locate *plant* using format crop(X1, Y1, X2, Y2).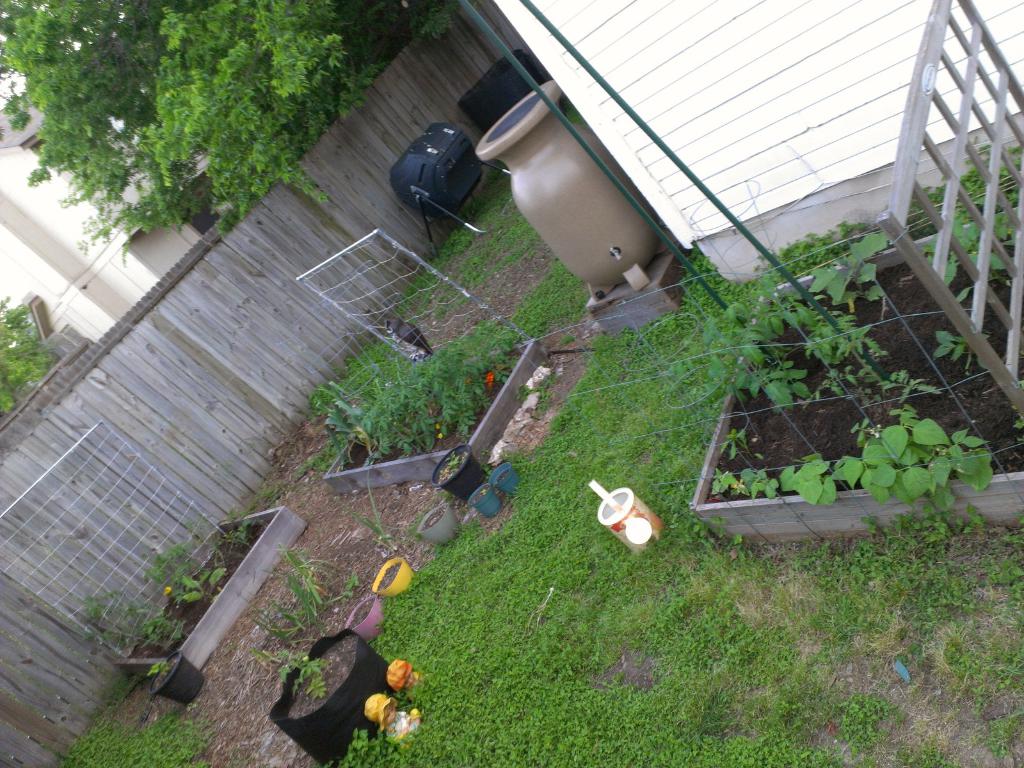
crop(389, 183, 544, 307).
